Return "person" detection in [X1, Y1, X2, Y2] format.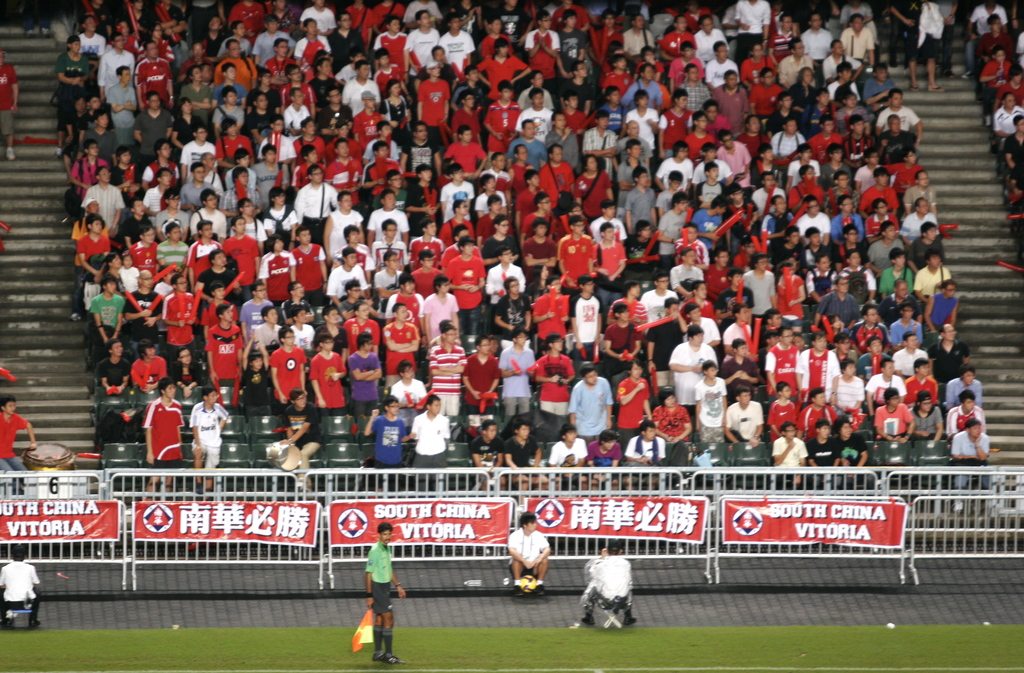
[0, 551, 47, 629].
